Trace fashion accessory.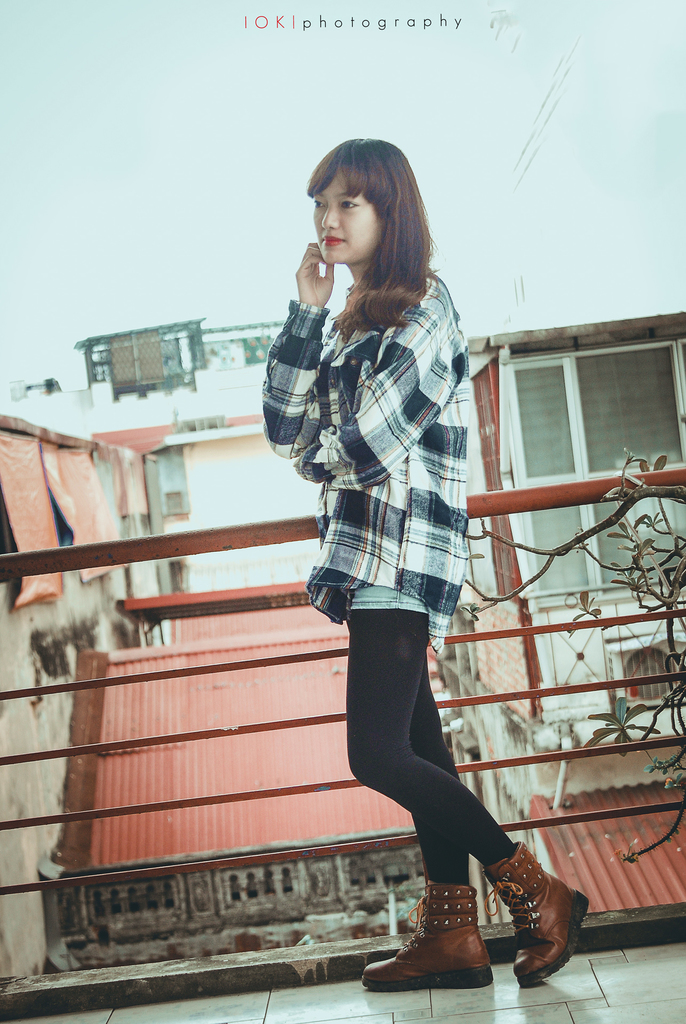
Traced to BBox(357, 872, 499, 989).
